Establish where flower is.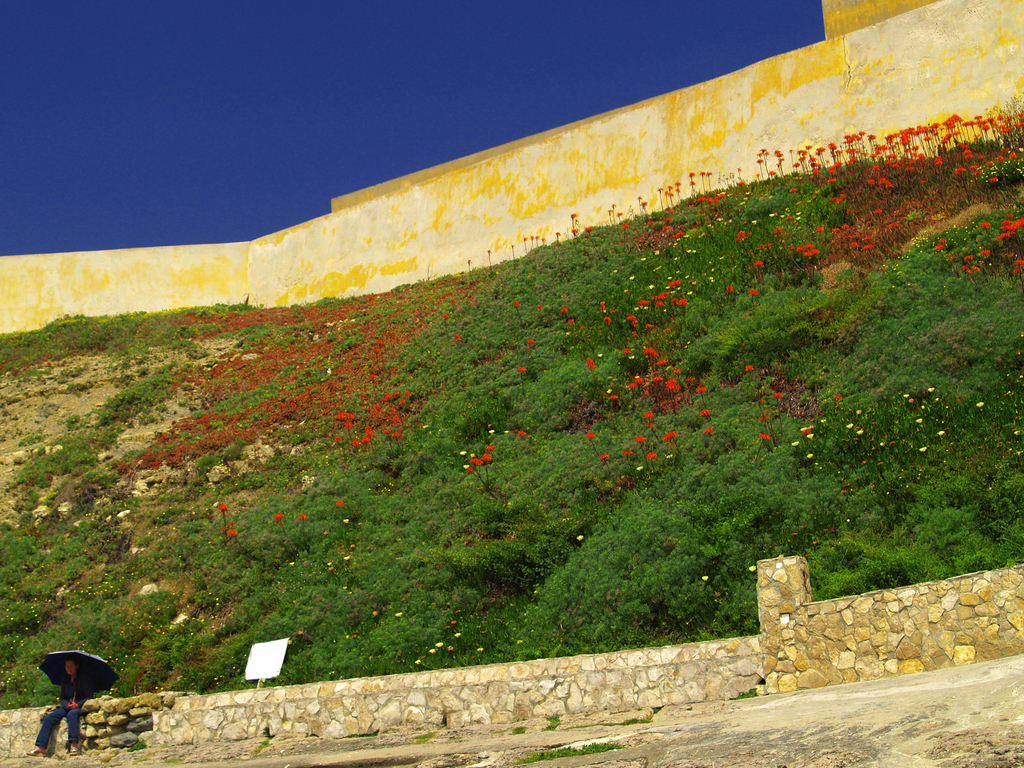
Established at x1=470, y1=455, x2=474, y2=457.
